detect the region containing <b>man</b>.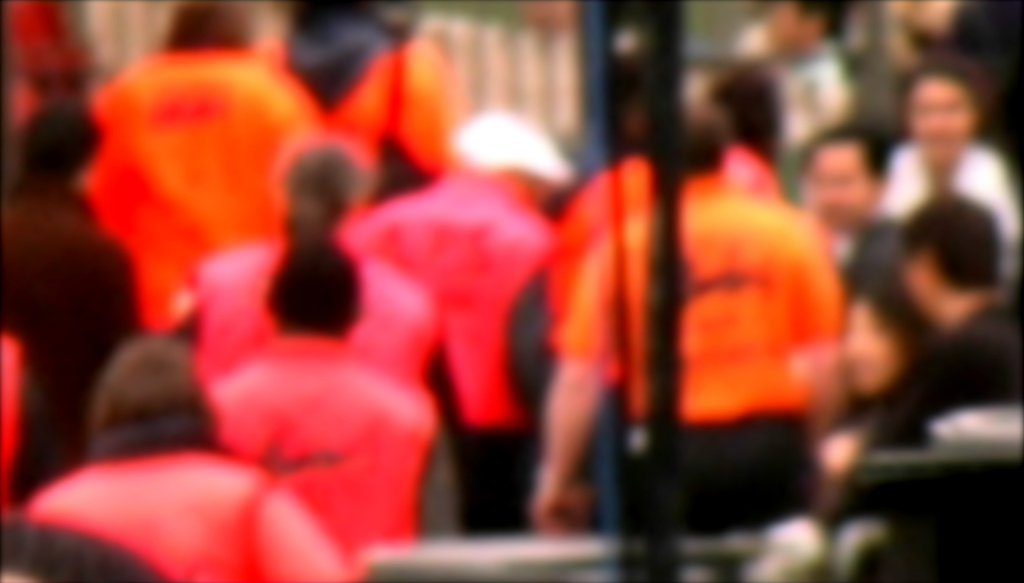
<region>538, 119, 837, 534</region>.
